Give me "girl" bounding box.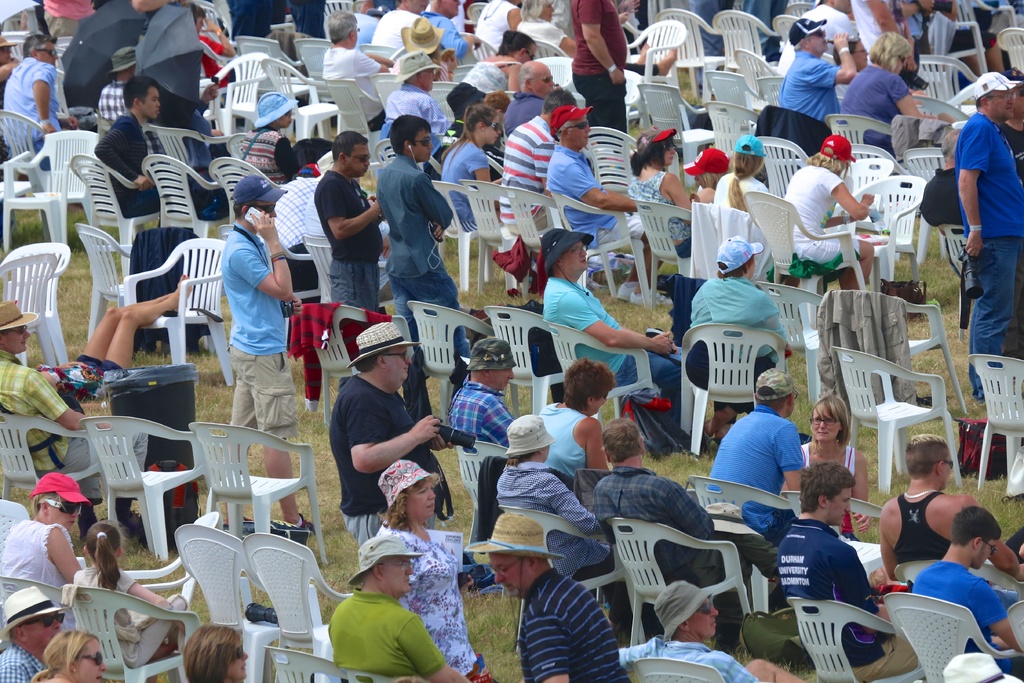
[left=69, top=520, right=190, bottom=666].
